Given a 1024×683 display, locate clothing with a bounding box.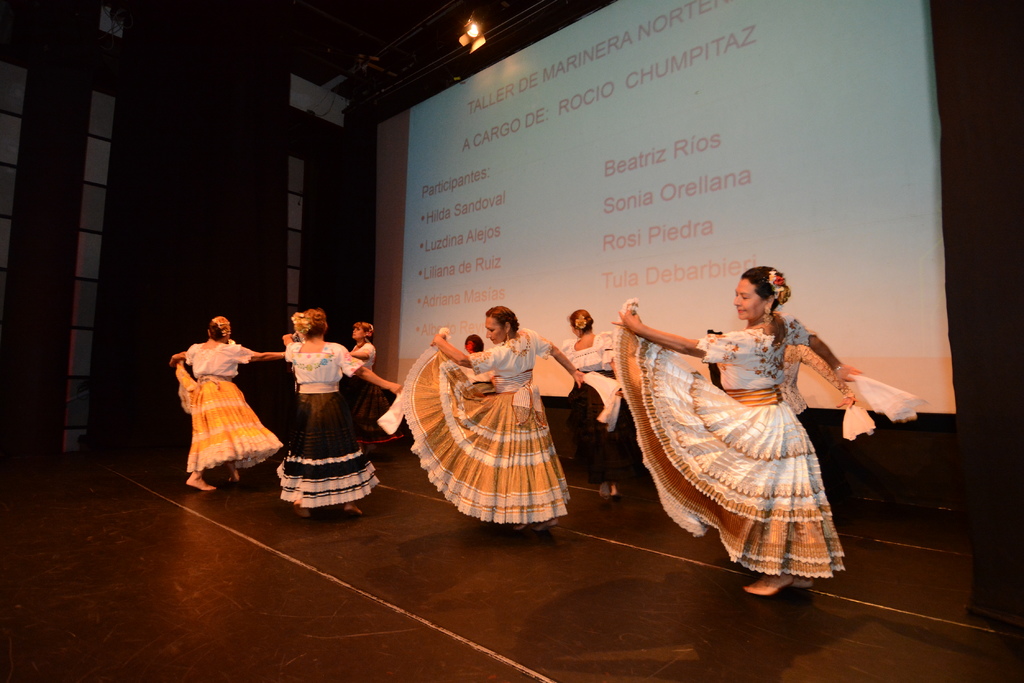
Located: x1=292, y1=339, x2=358, y2=387.
